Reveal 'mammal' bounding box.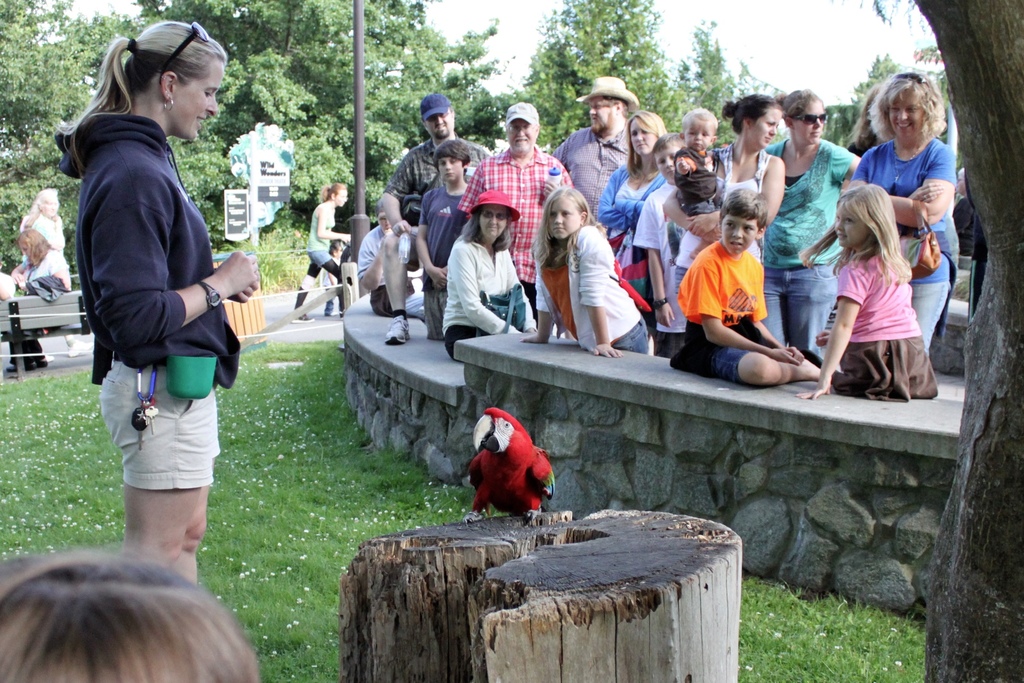
Revealed: x1=521 y1=184 x2=647 y2=356.
